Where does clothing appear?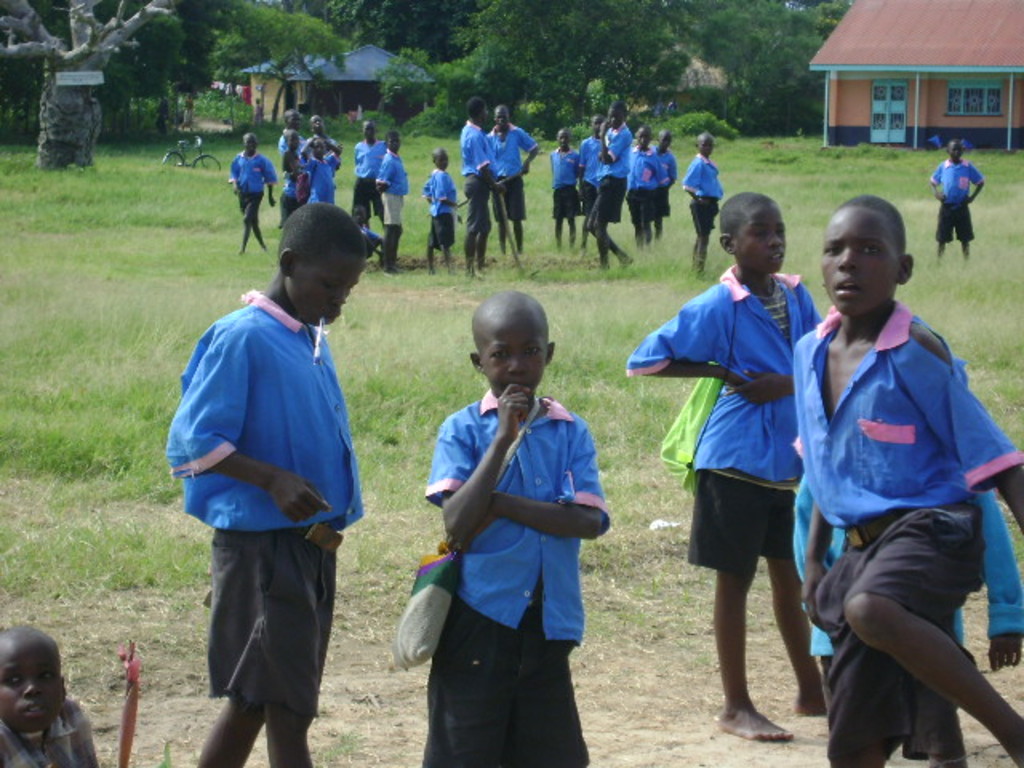
Appears at 429/160/467/246.
